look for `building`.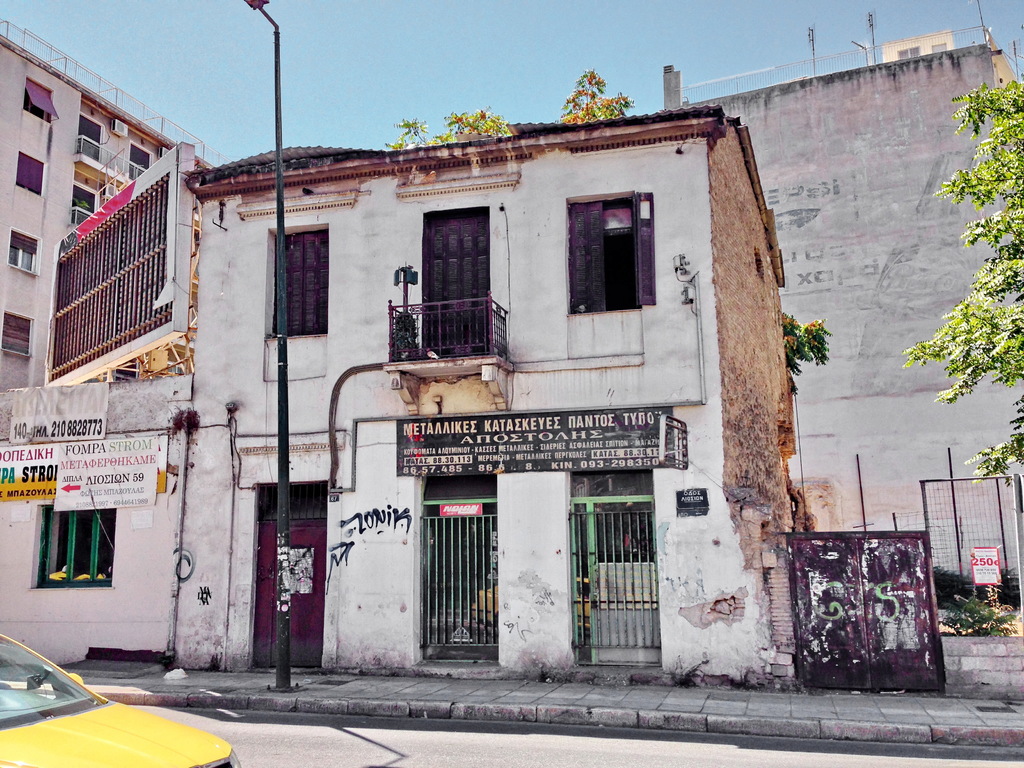
Found: box(0, 23, 225, 394).
